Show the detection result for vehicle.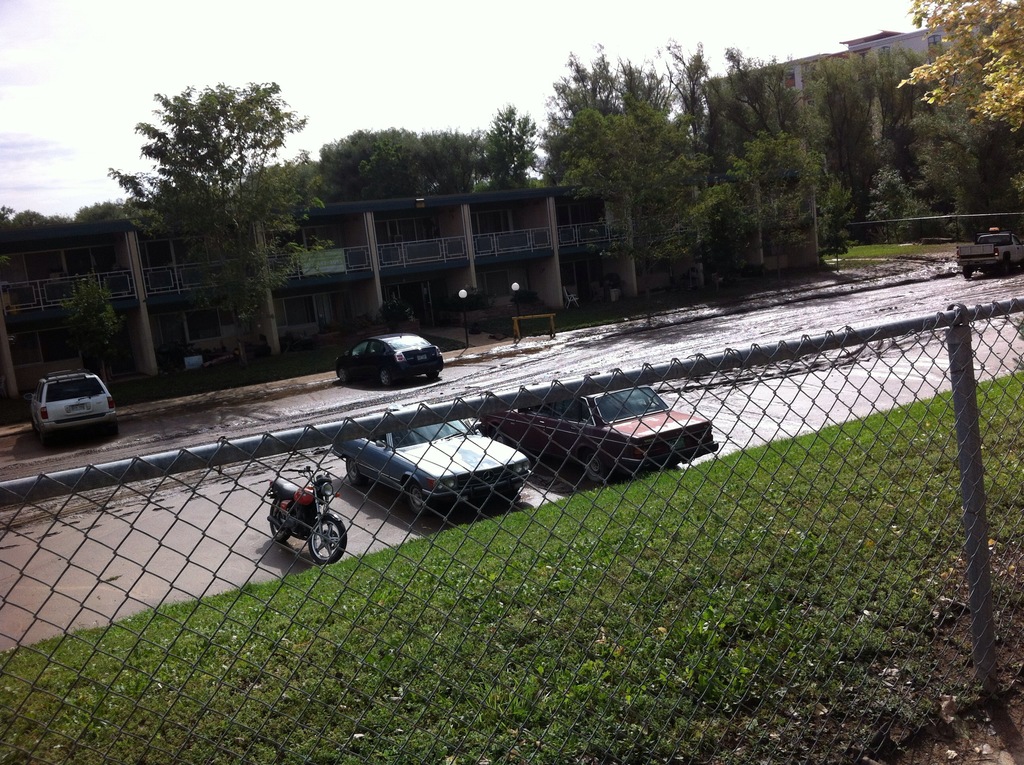
480:381:725:483.
